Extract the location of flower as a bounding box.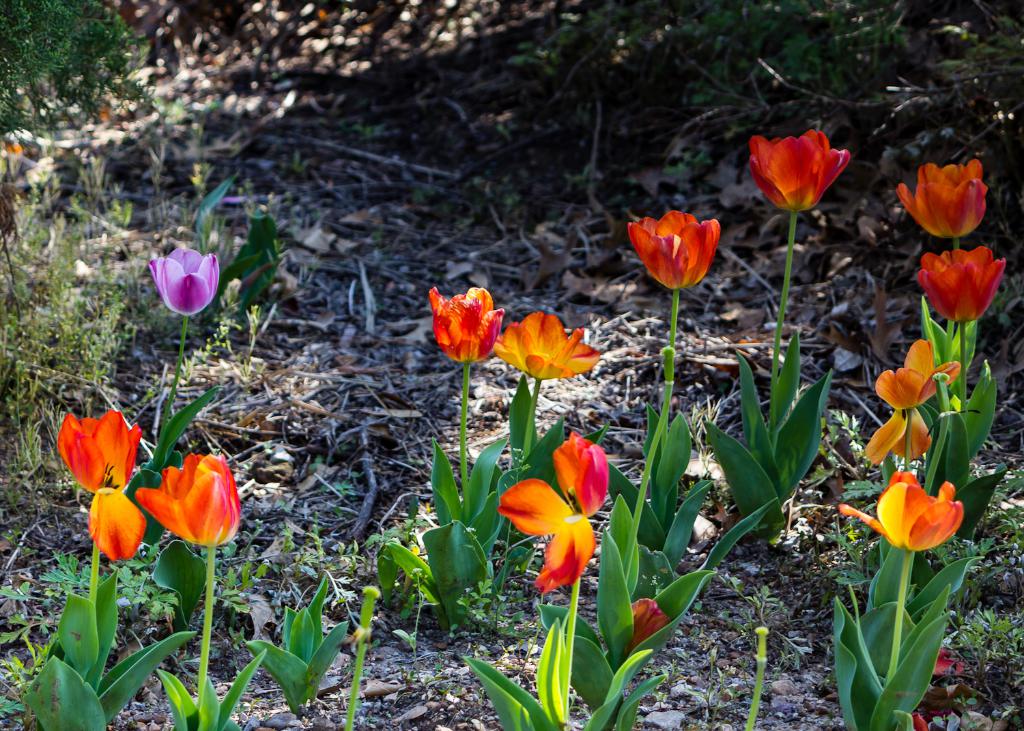
bbox(894, 159, 994, 239).
